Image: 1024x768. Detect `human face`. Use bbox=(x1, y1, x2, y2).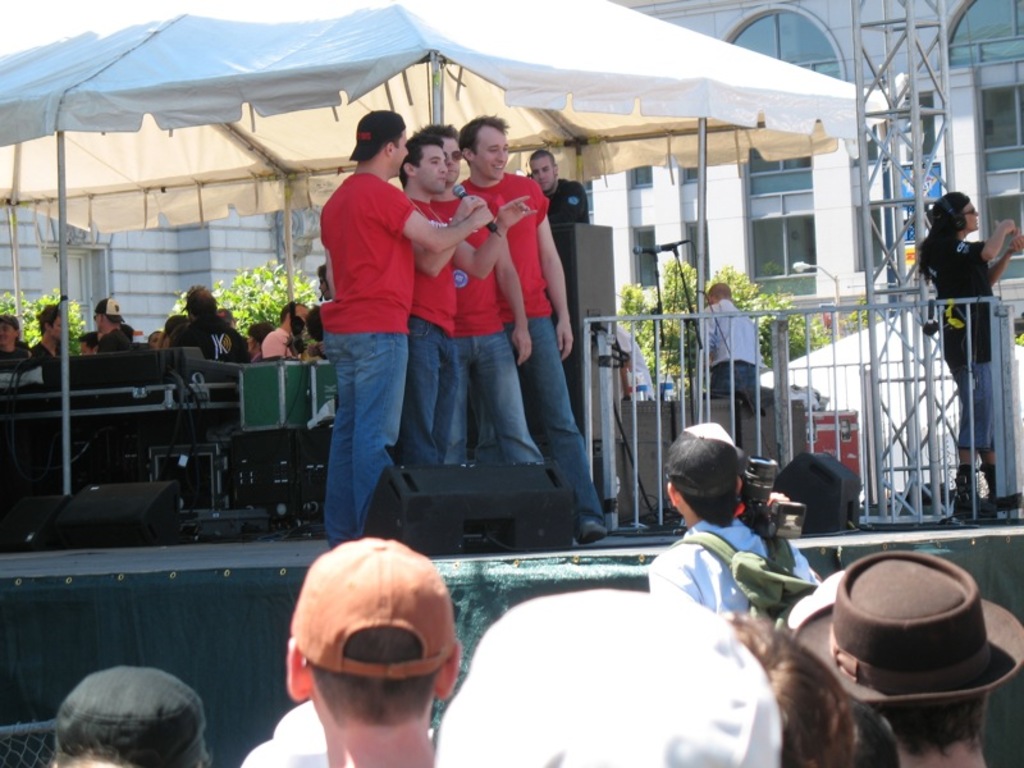
bbox=(0, 312, 15, 348).
